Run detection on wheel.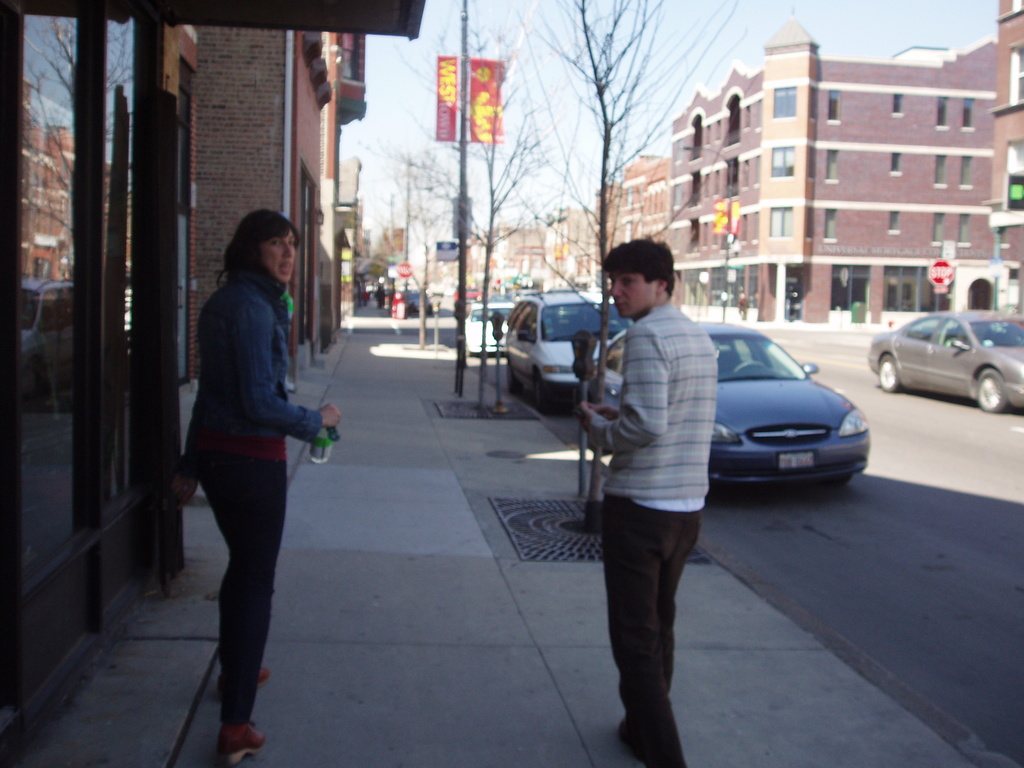
Result: {"left": 511, "top": 369, "right": 524, "bottom": 406}.
